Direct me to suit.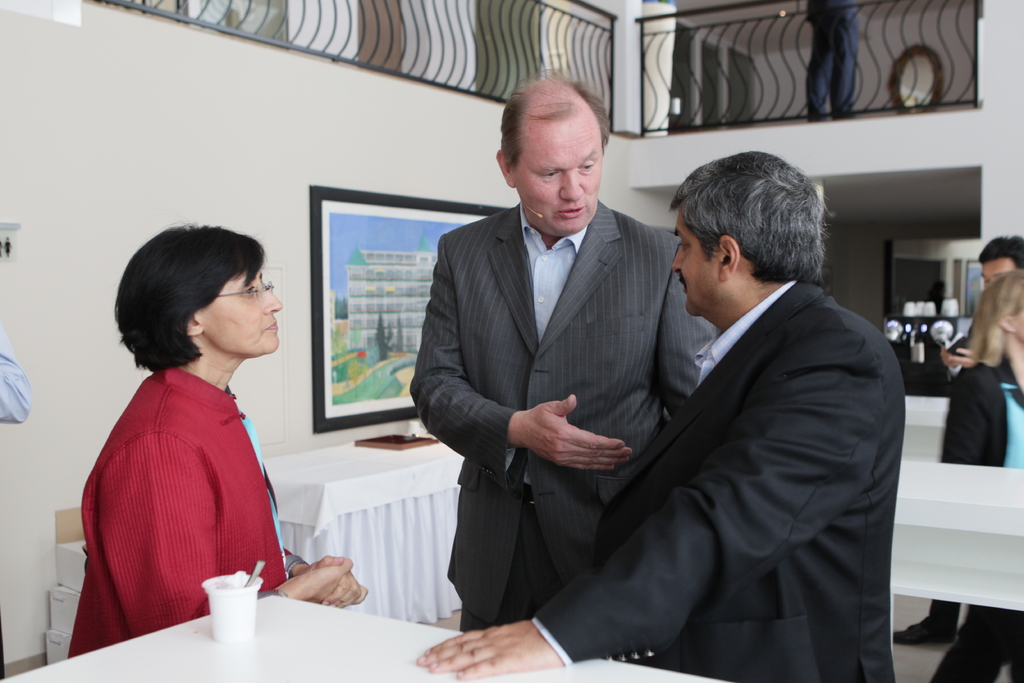
Direction: x1=411 y1=76 x2=695 y2=641.
